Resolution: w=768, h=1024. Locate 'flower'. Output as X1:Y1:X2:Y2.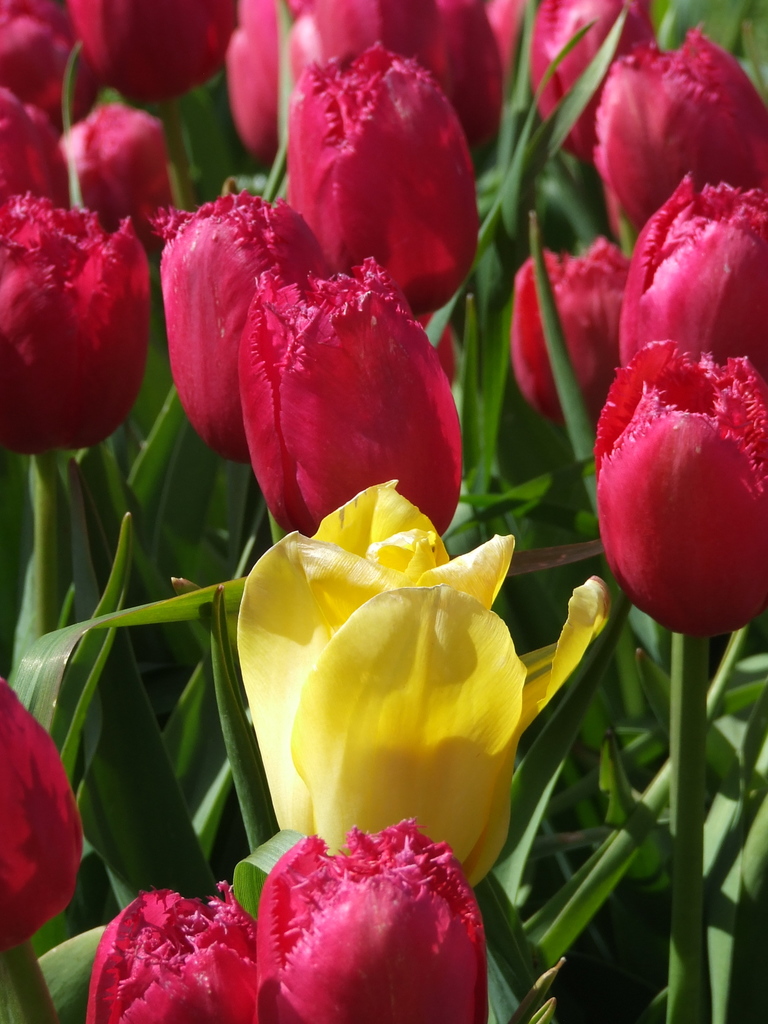
296:43:486:316.
